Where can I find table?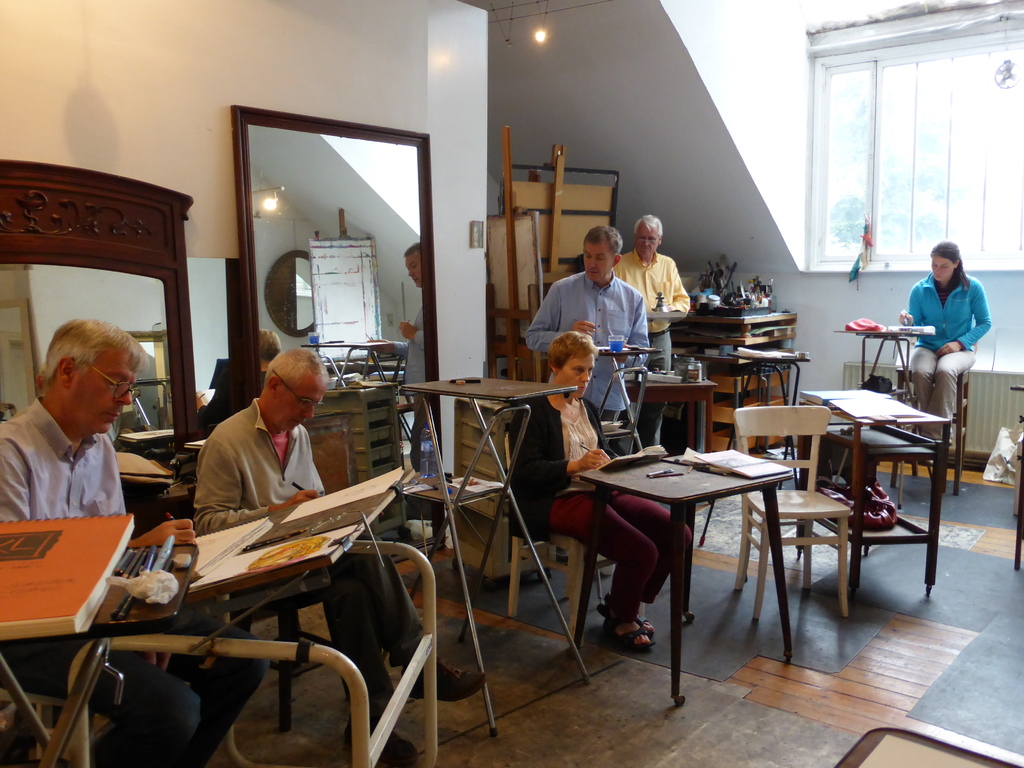
You can find it at BBox(0, 541, 198, 767).
